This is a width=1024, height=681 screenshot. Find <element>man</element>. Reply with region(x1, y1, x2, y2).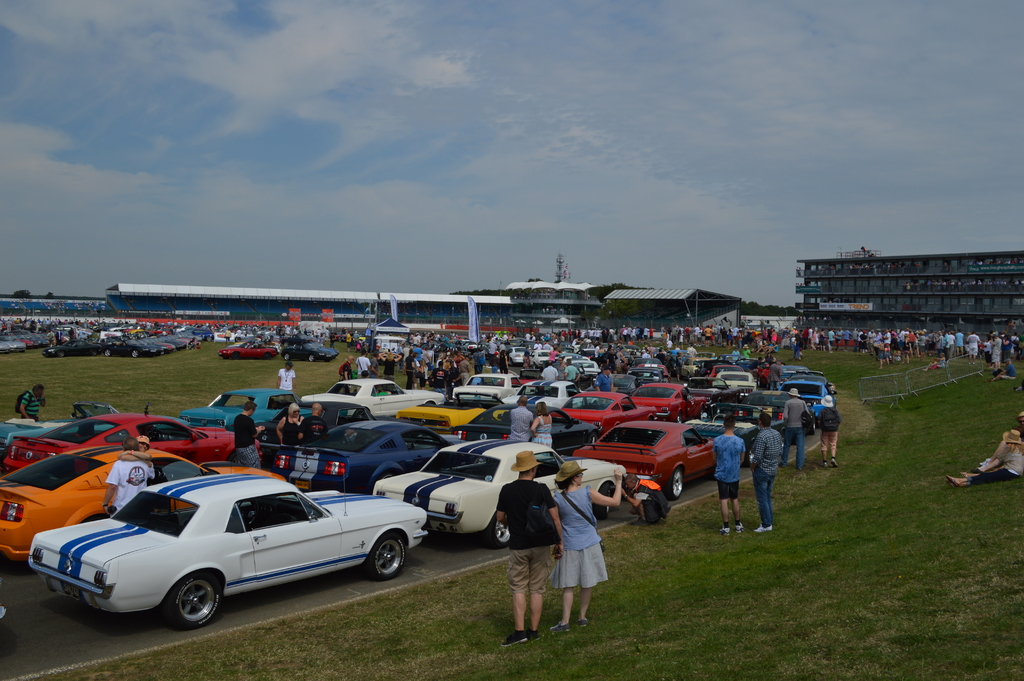
region(717, 324, 722, 345).
